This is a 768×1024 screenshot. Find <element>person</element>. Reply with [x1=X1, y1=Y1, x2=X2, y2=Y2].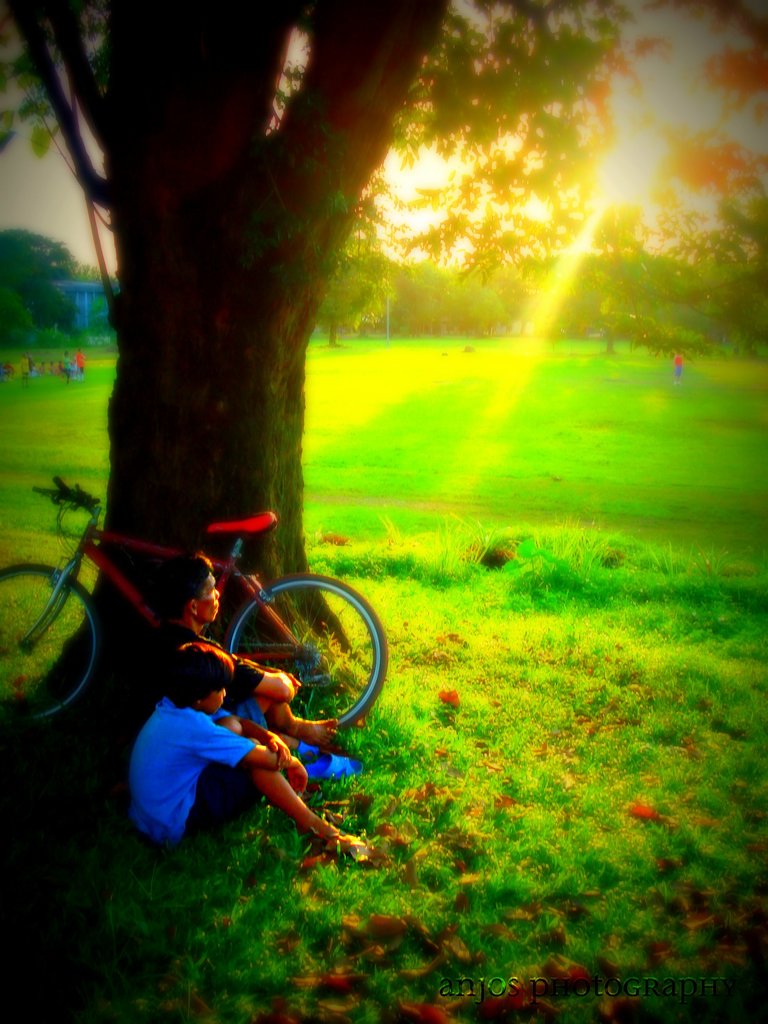
[x1=55, y1=350, x2=72, y2=385].
